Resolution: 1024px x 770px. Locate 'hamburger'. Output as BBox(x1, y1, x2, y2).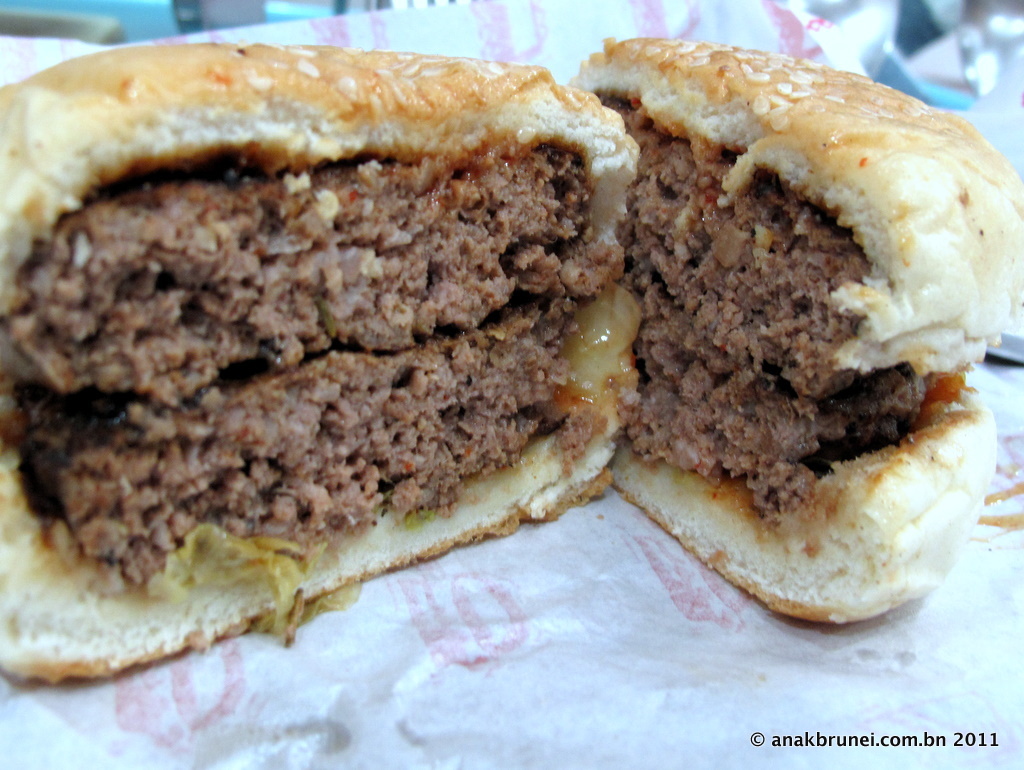
BBox(0, 37, 641, 685).
